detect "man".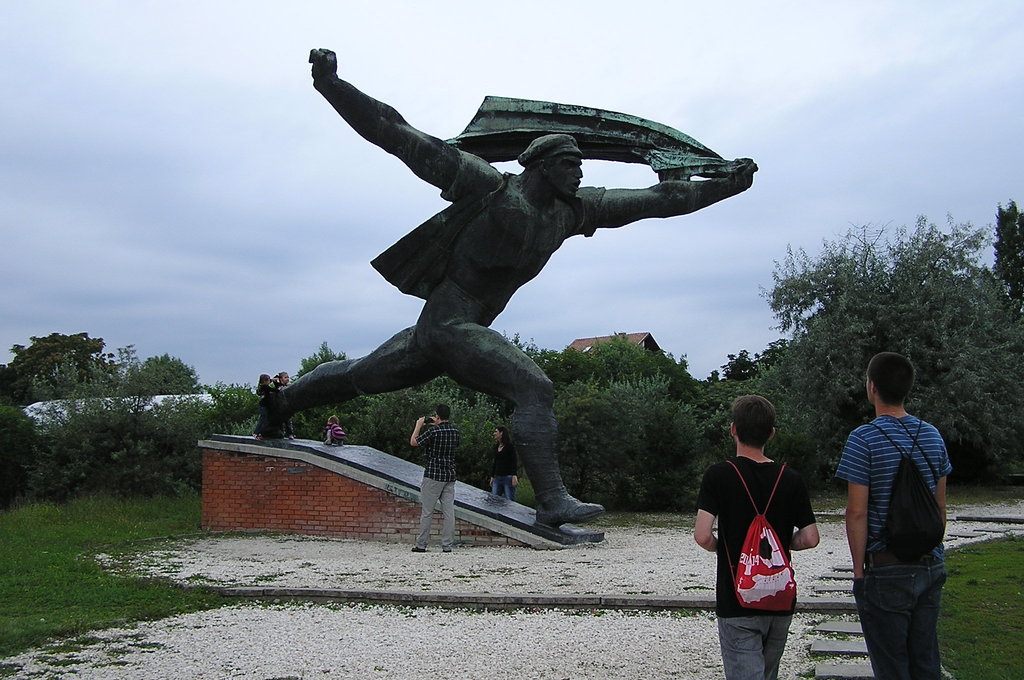
Detected at BBox(252, 382, 286, 450).
